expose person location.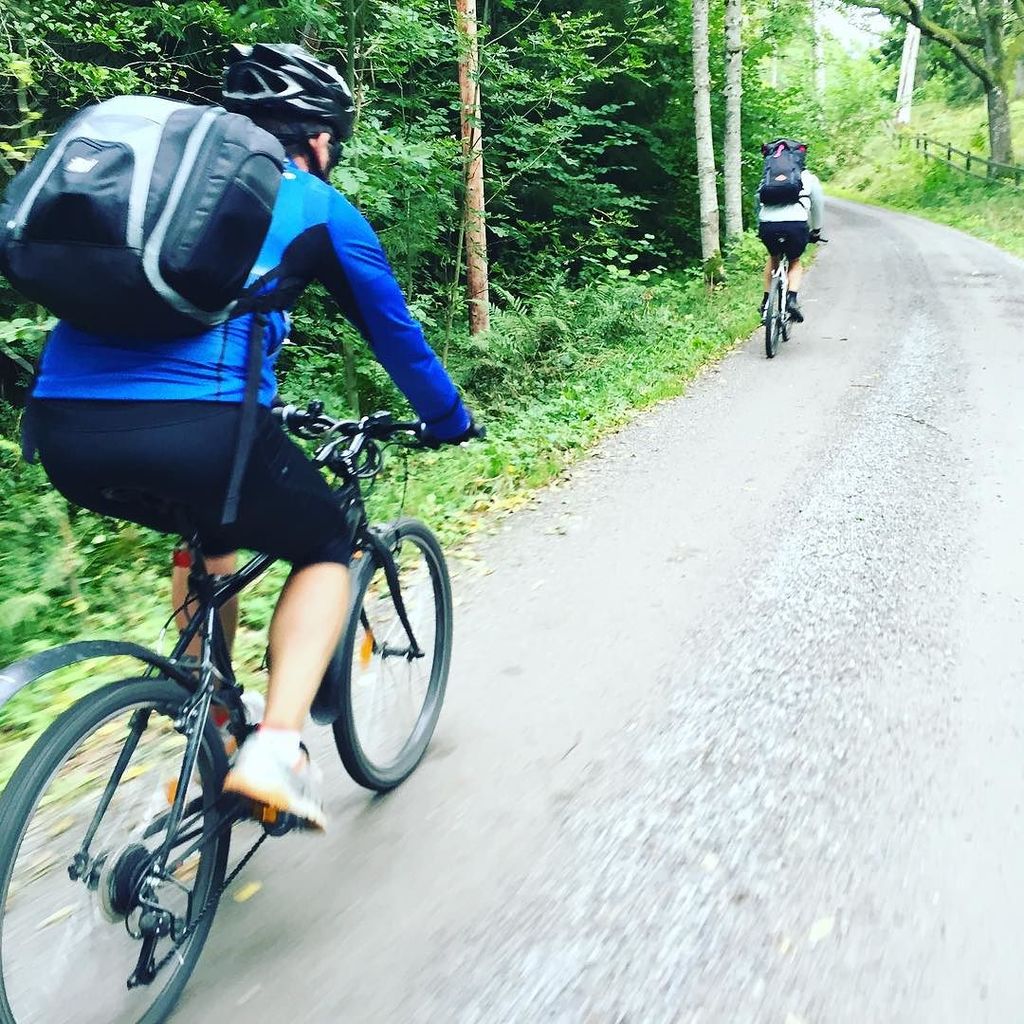
Exposed at locate(21, 34, 482, 838).
